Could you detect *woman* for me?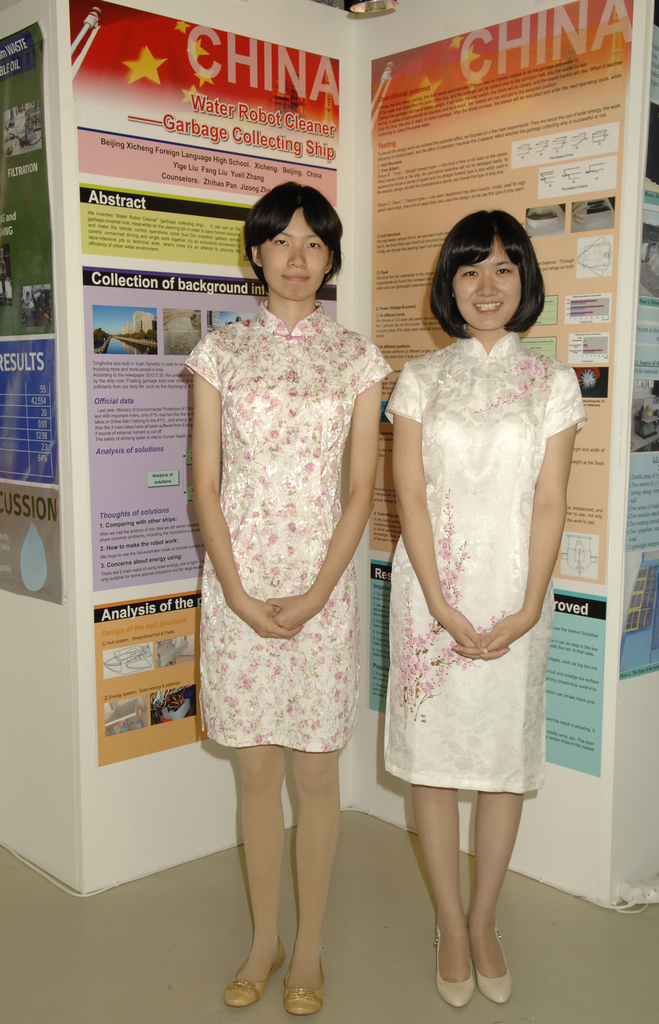
Detection result: (x1=180, y1=179, x2=392, y2=1018).
